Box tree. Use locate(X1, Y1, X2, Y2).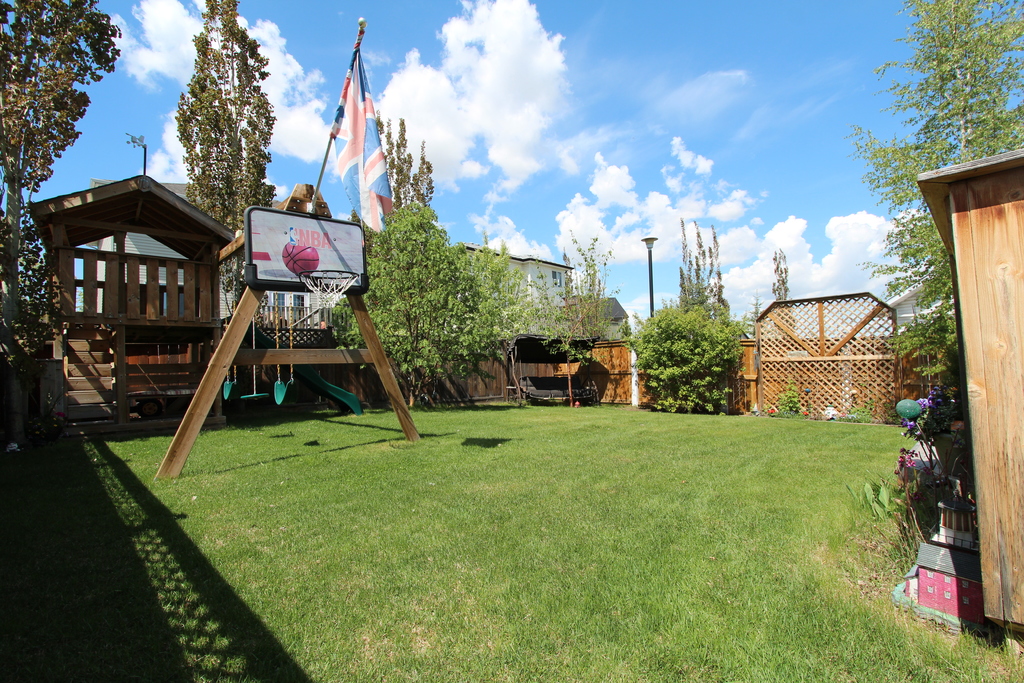
locate(374, 106, 438, 209).
